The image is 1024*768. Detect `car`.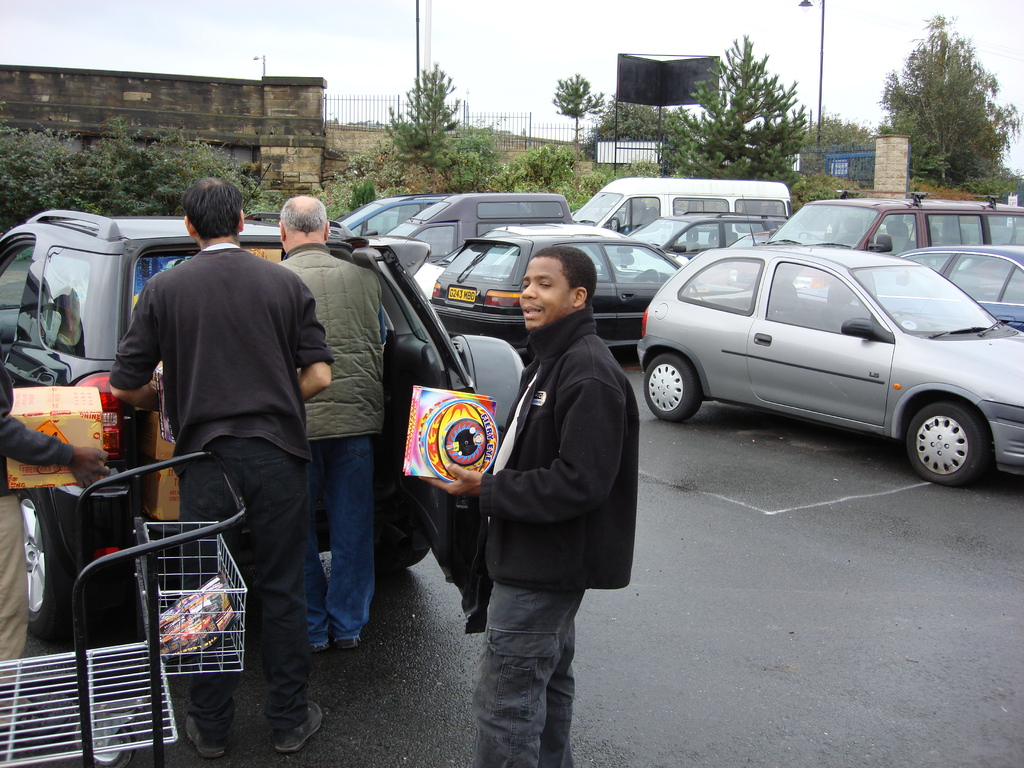
Detection: (left=625, top=200, right=806, bottom=260).
